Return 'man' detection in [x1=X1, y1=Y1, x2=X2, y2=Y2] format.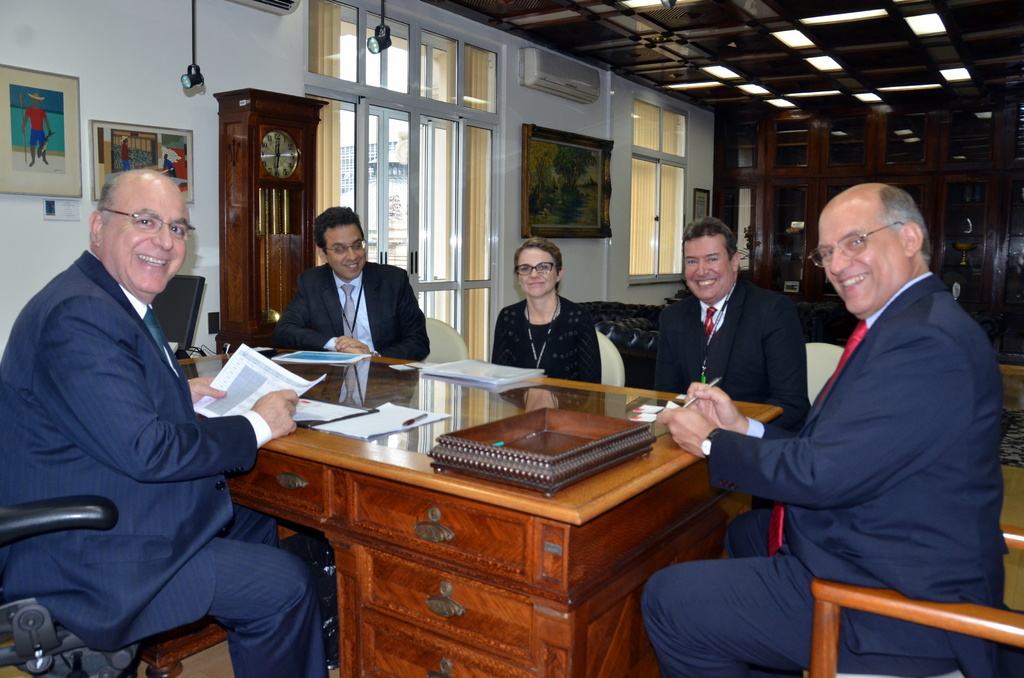
[x1=0, y1=168, x2=324, y2=677].
